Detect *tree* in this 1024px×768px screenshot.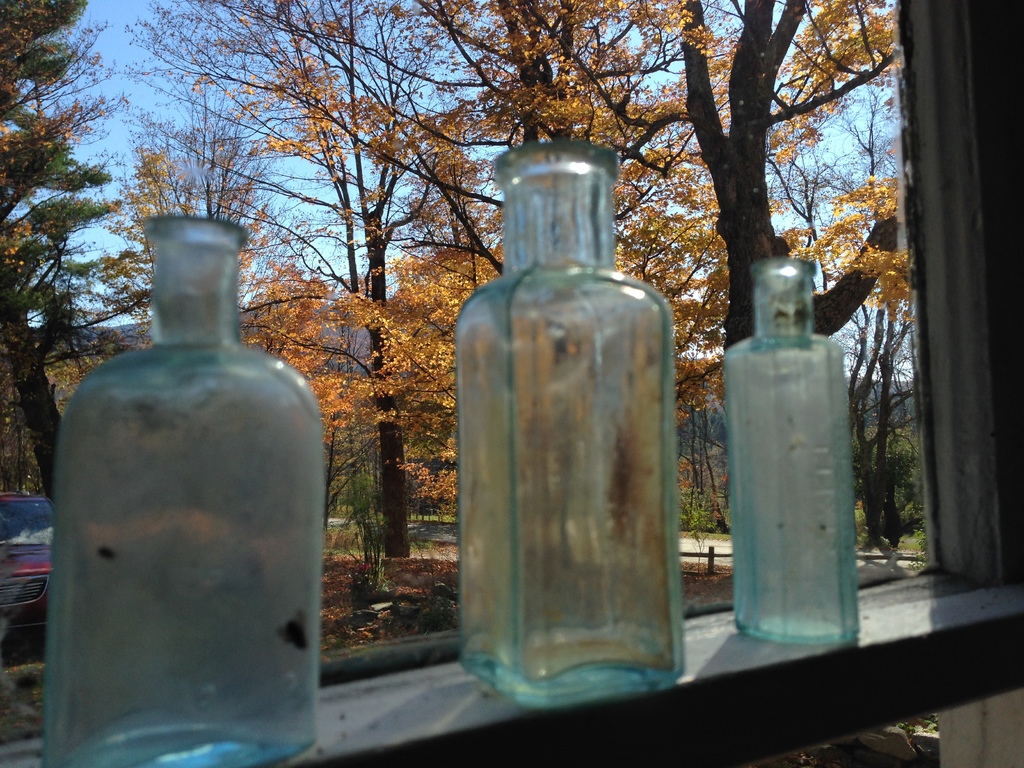
Detection: 842,278,928,544.
